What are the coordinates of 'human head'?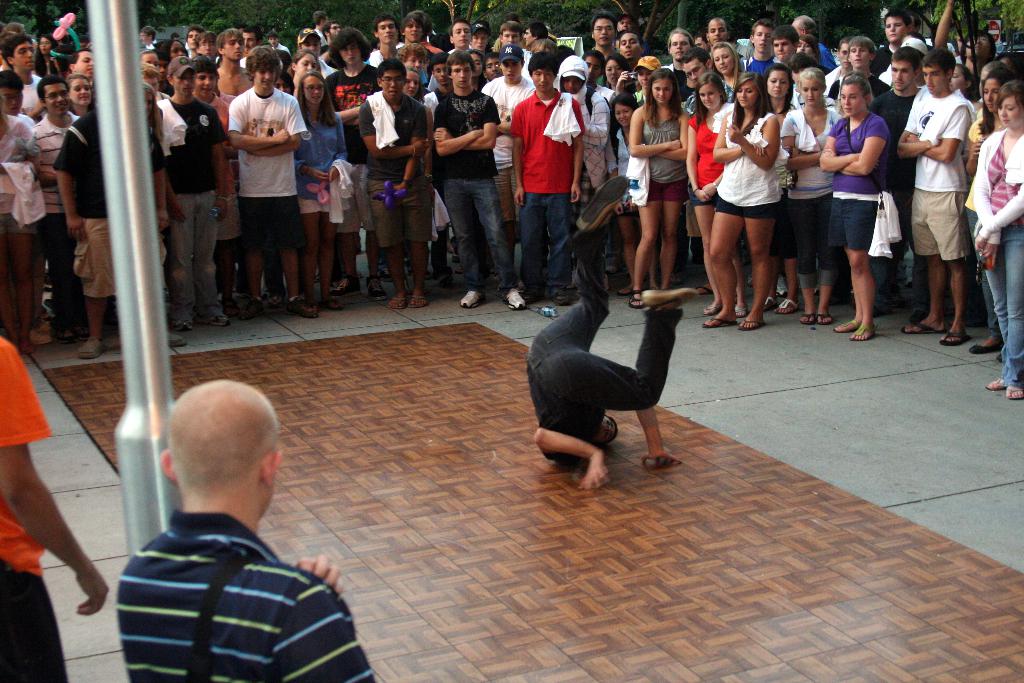
bbox=[764, 62, 792, 99].
